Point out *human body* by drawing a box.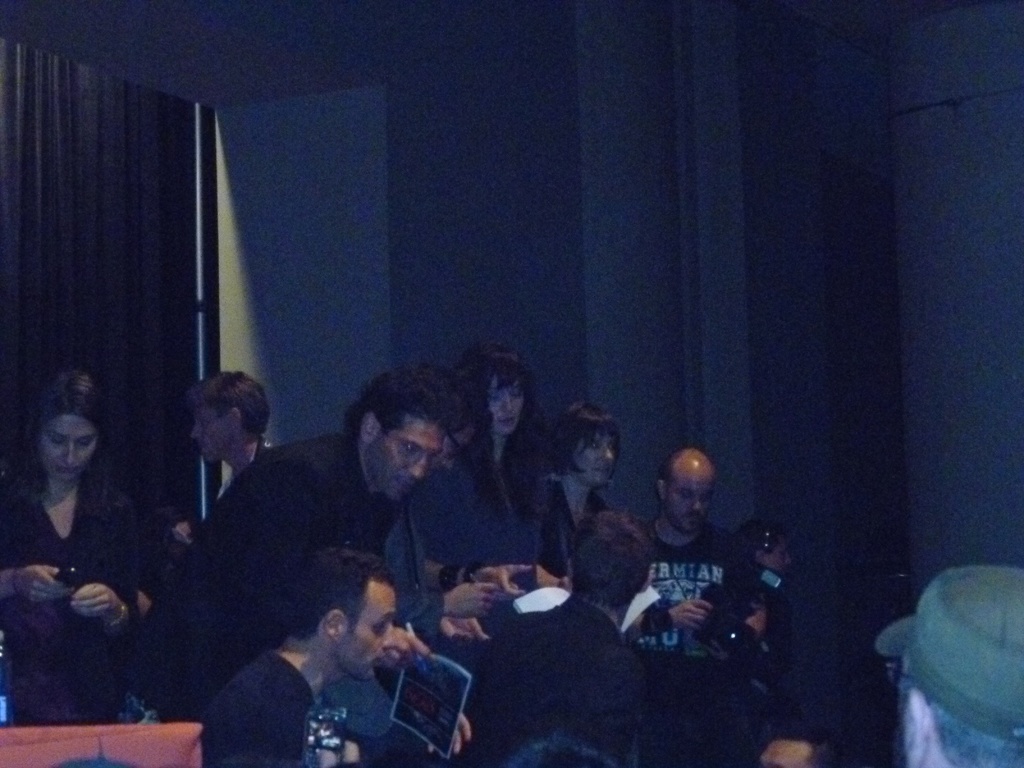
BBox(622, 518, 765, 767).
